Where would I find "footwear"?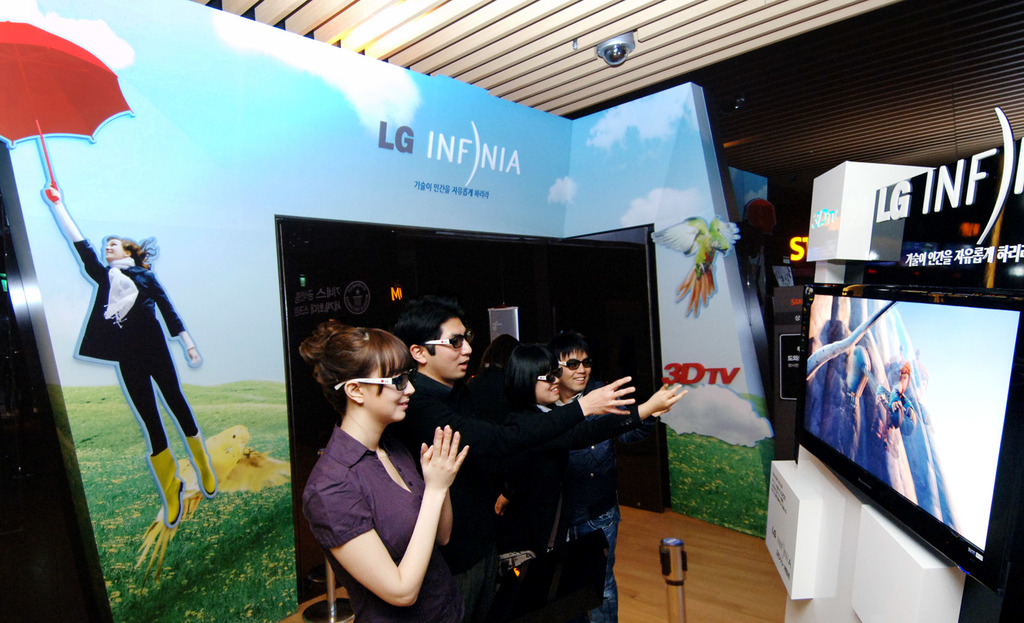
At <box>147,446,188,525</box>.
